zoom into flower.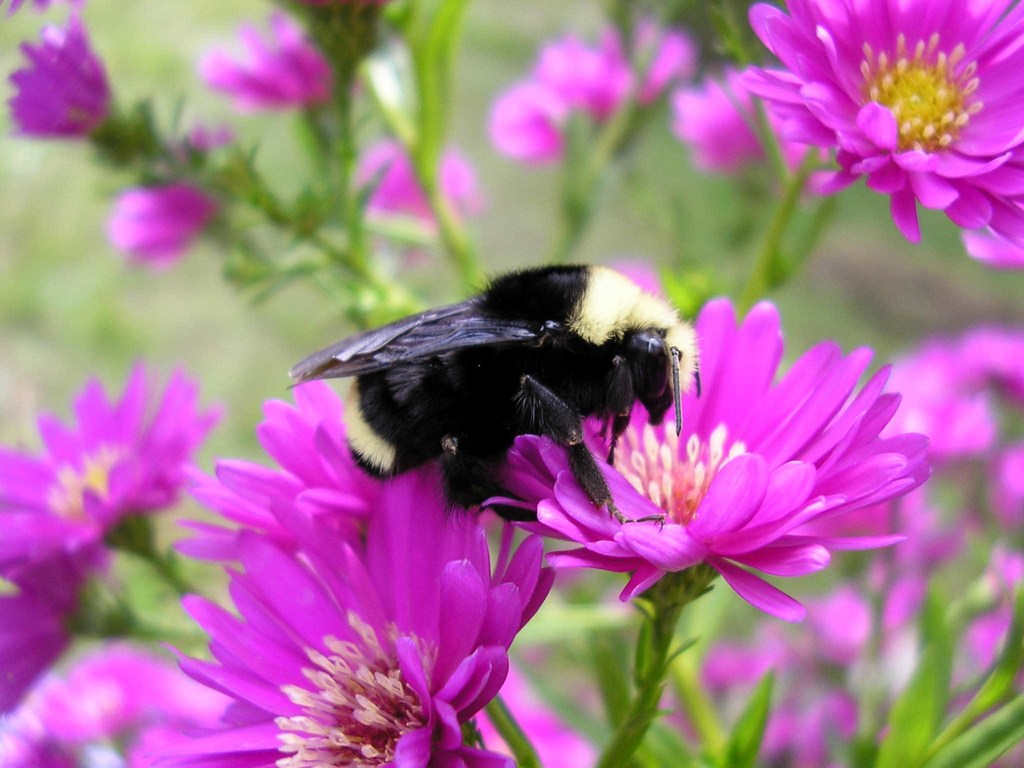
Zoom target: <box>107,115,241,270</box>.
